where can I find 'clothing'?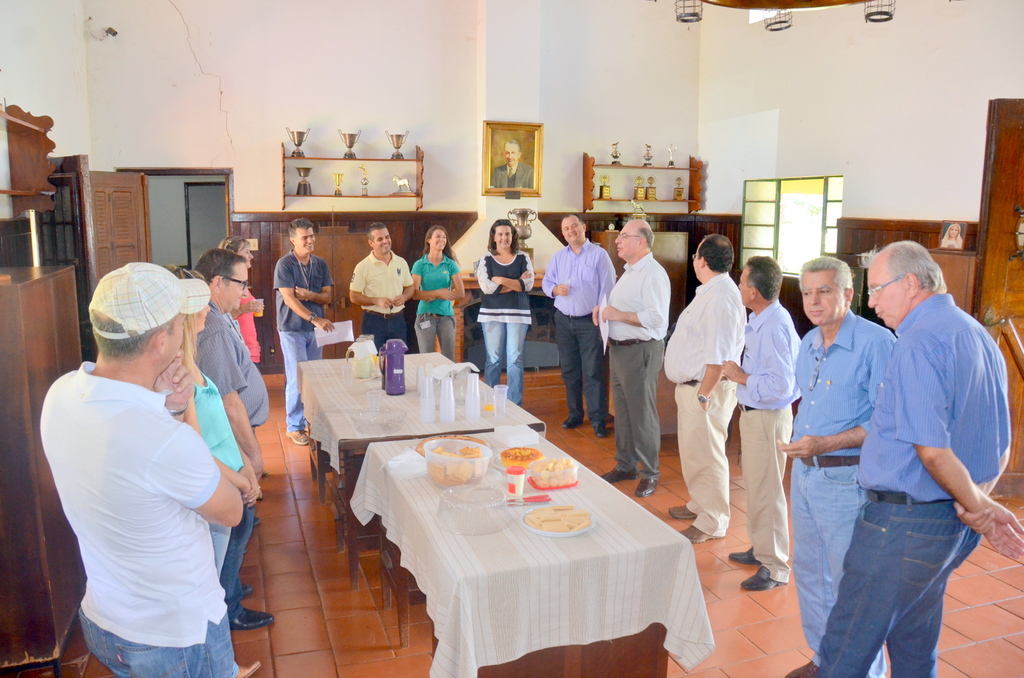
You can find it at (x1=34, y1=306, x2=242, y2=668).
